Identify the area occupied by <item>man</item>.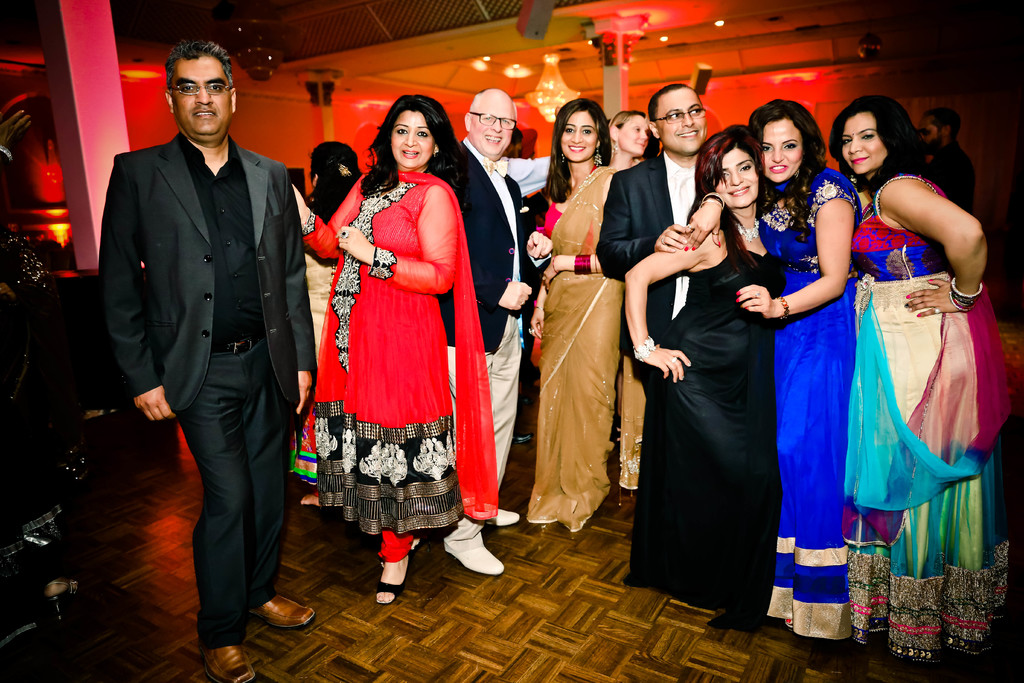
Area: l=464, t=93, r=551, b=538.
